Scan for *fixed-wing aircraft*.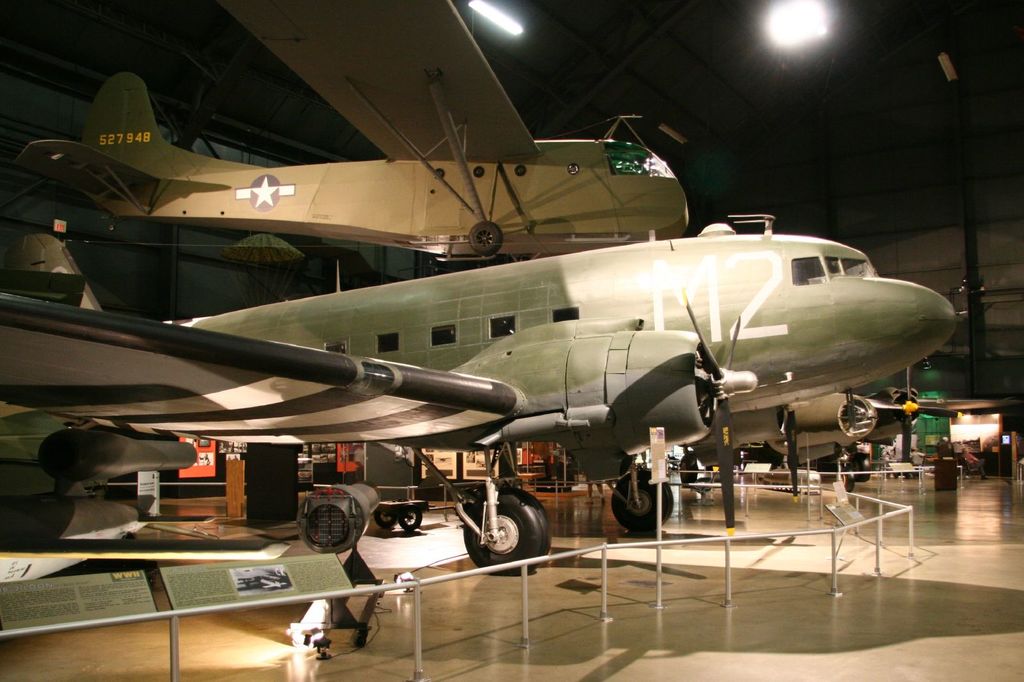
Scan result: <bbox>12, 0, 689, 262</bbox>.
